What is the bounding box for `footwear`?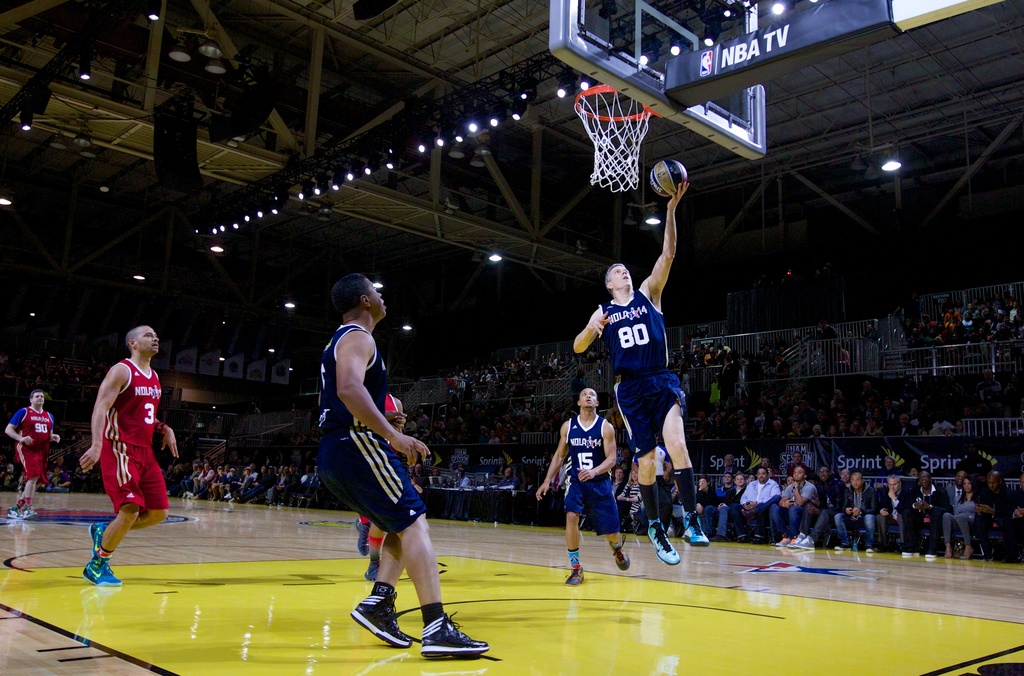
{"x1": 561, "y1": 567, "x2": 585, "y2": 586}.
